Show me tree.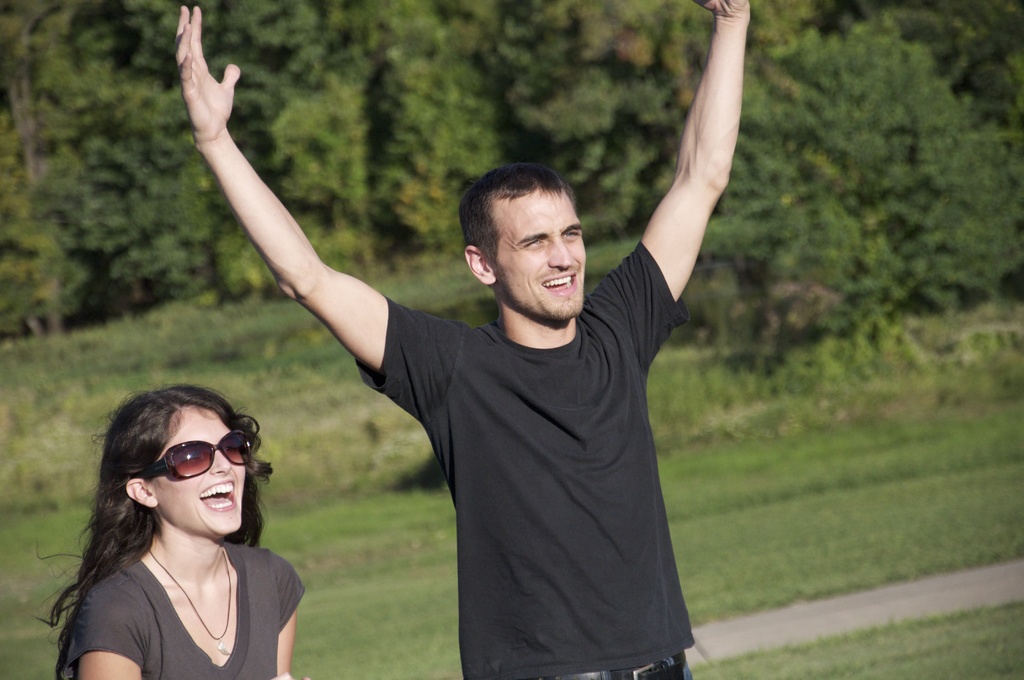
tree is here: 229 0 371 87.
